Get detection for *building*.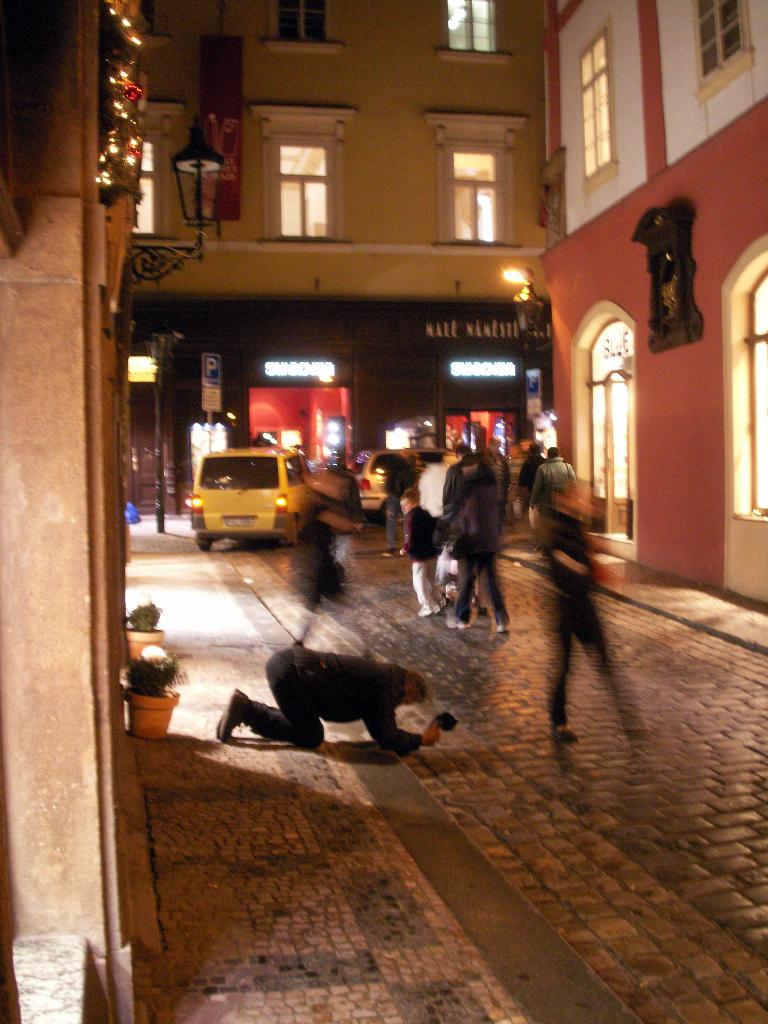
Detection: left=545, top=0, right=767, bottom=602.
